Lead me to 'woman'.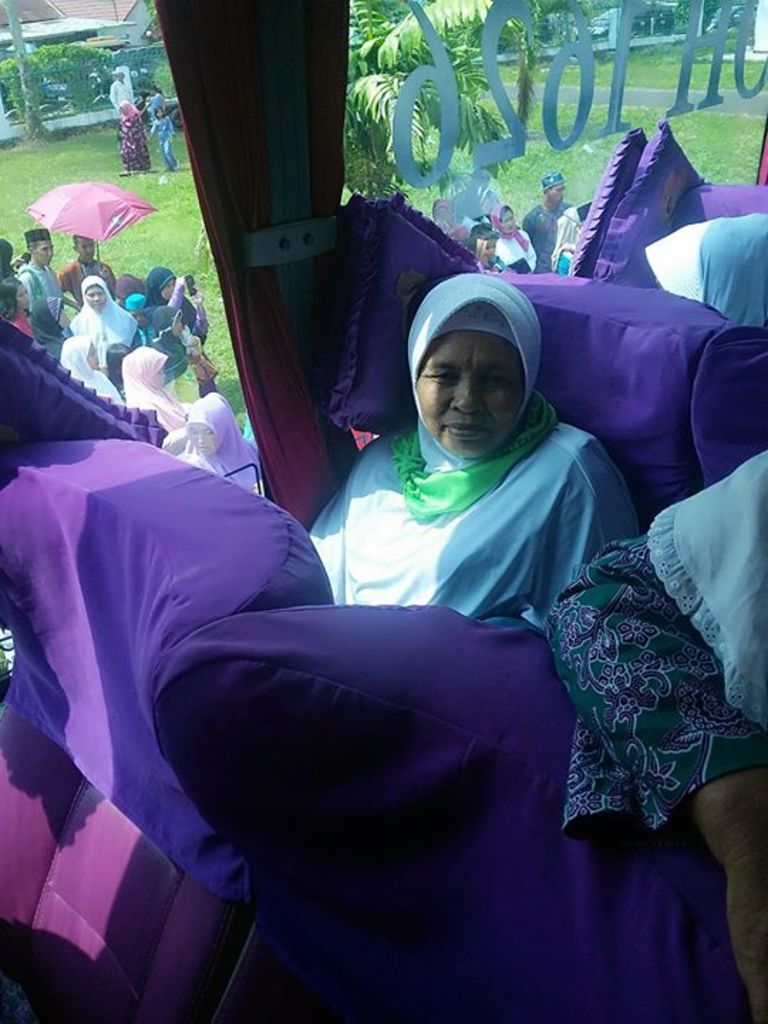
Lead to l=154, t=307, r=201, b=395.
